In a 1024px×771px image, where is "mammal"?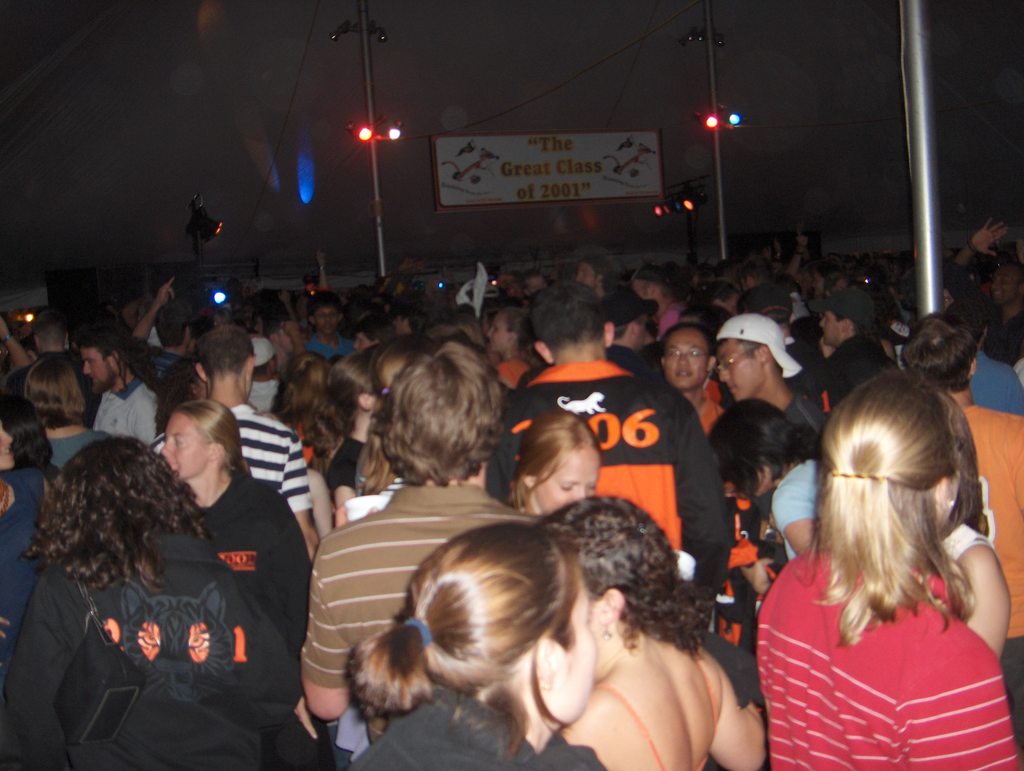
select_region(735, 351, 1023, 770).
